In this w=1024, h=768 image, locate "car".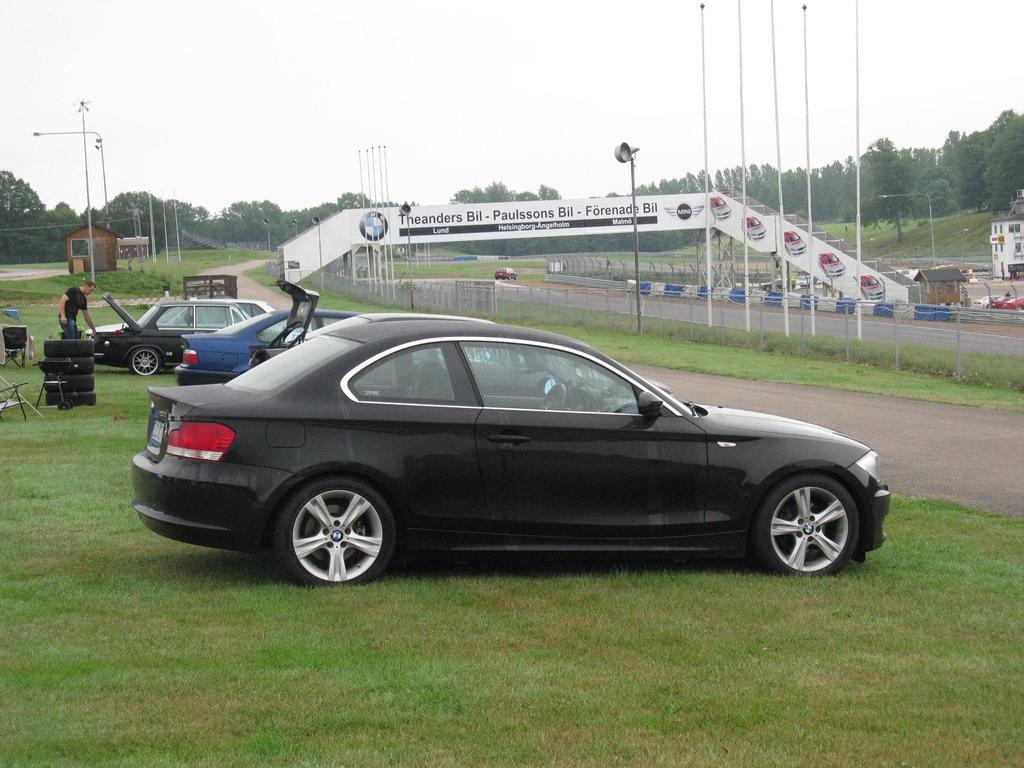
Bounding box: BBox(816, 280, 822, 289).
